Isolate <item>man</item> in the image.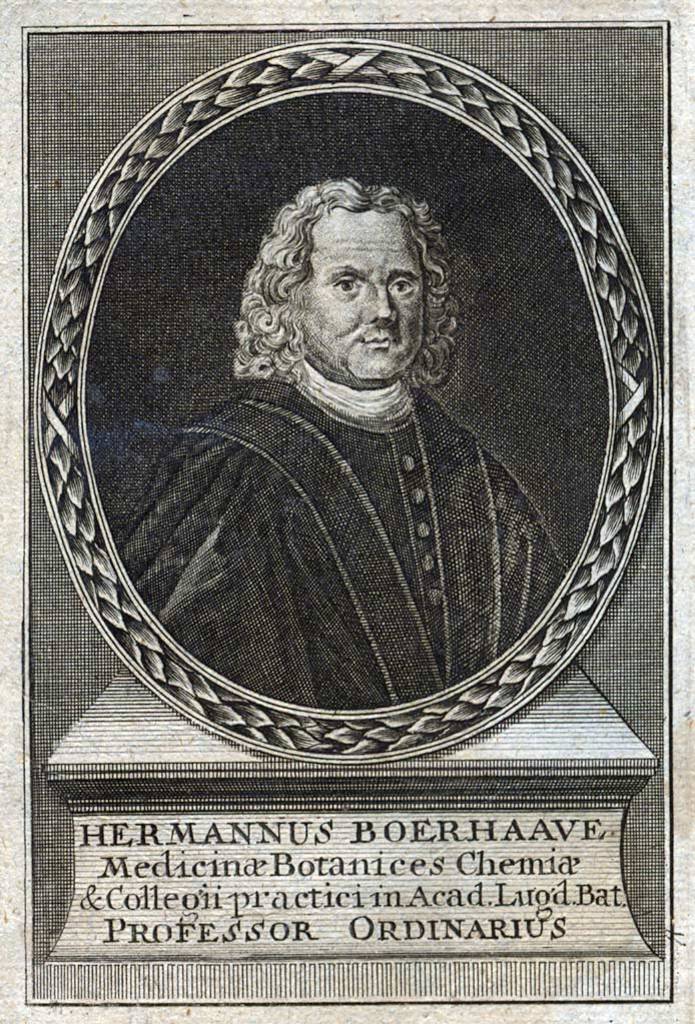
Isolated region: 120 174 570 707.
